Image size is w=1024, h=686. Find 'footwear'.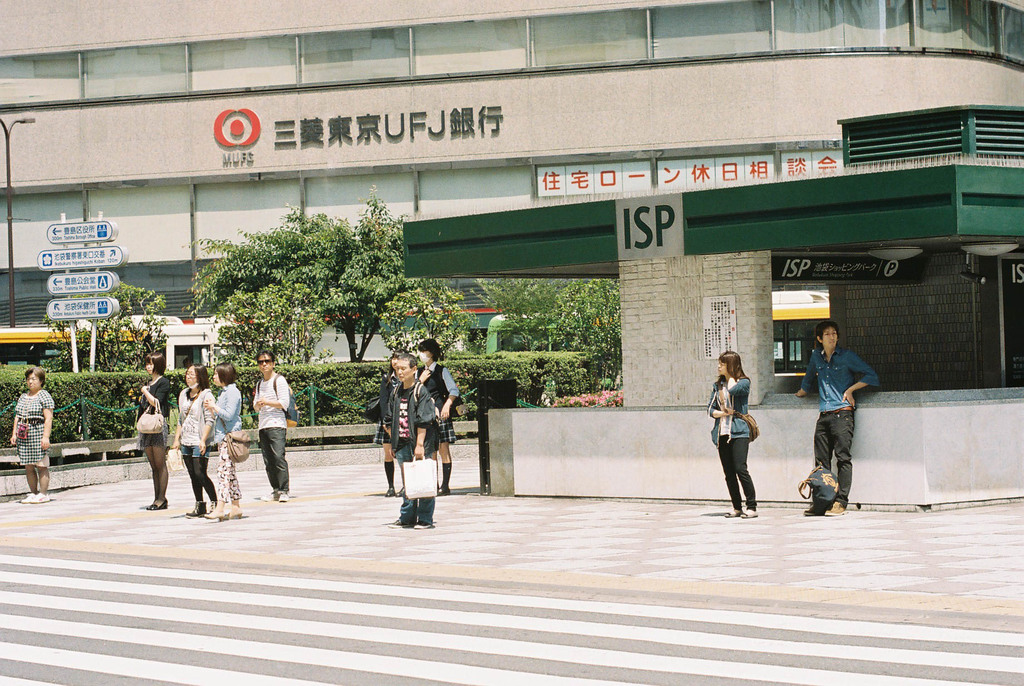
rect(724, 506, 743, 518).
